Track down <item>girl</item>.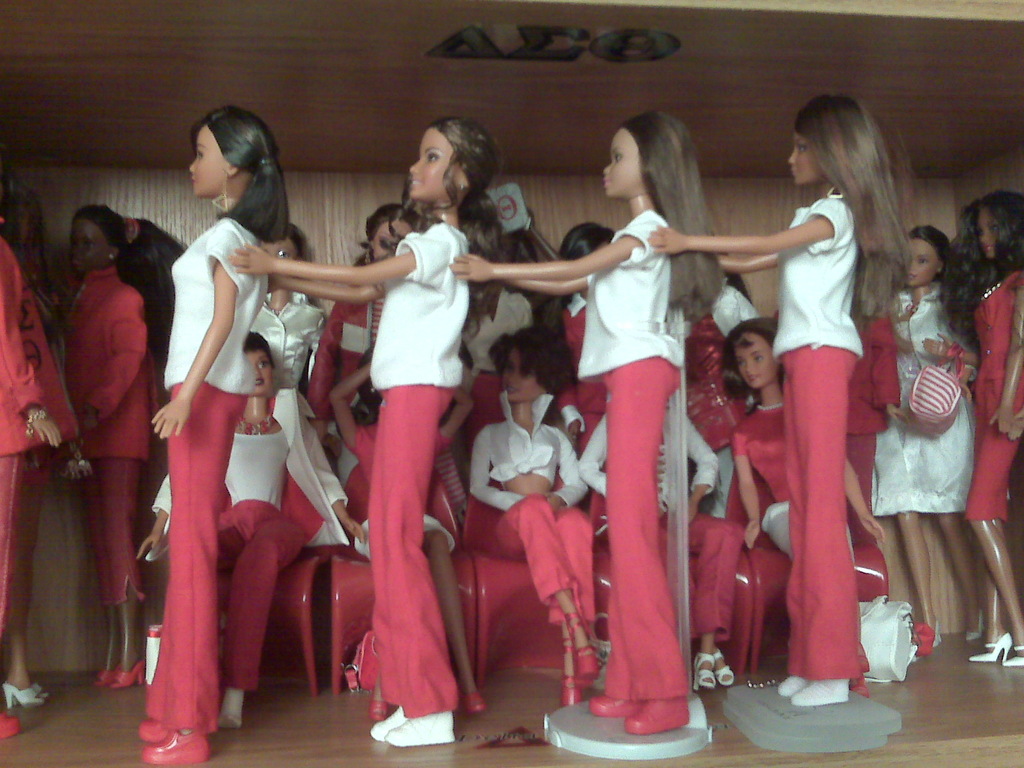
Tracked to crop(714, 312, 884, 560).
